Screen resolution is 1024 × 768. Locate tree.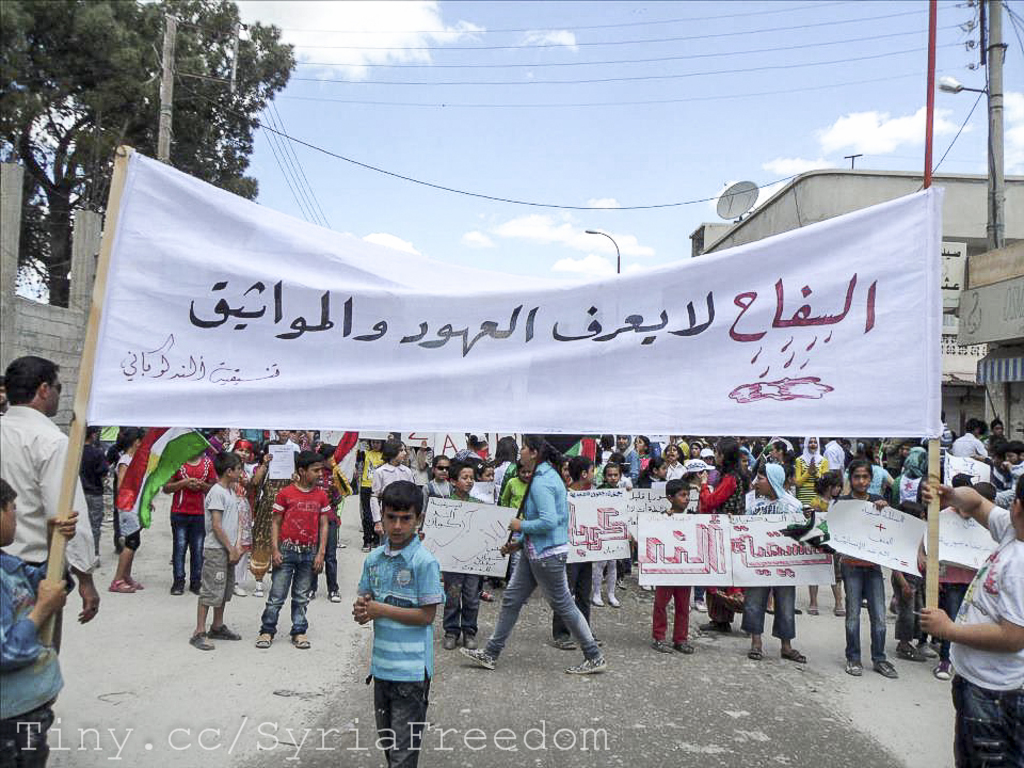
rect(0, 0, 303, 305).
